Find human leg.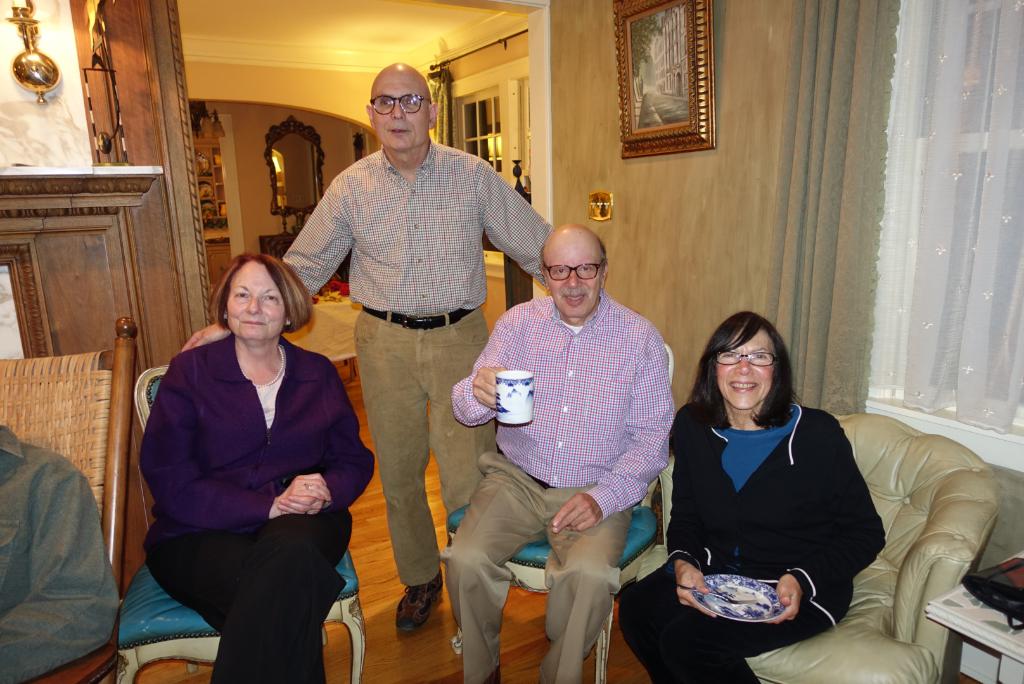
353/319/445/635.
